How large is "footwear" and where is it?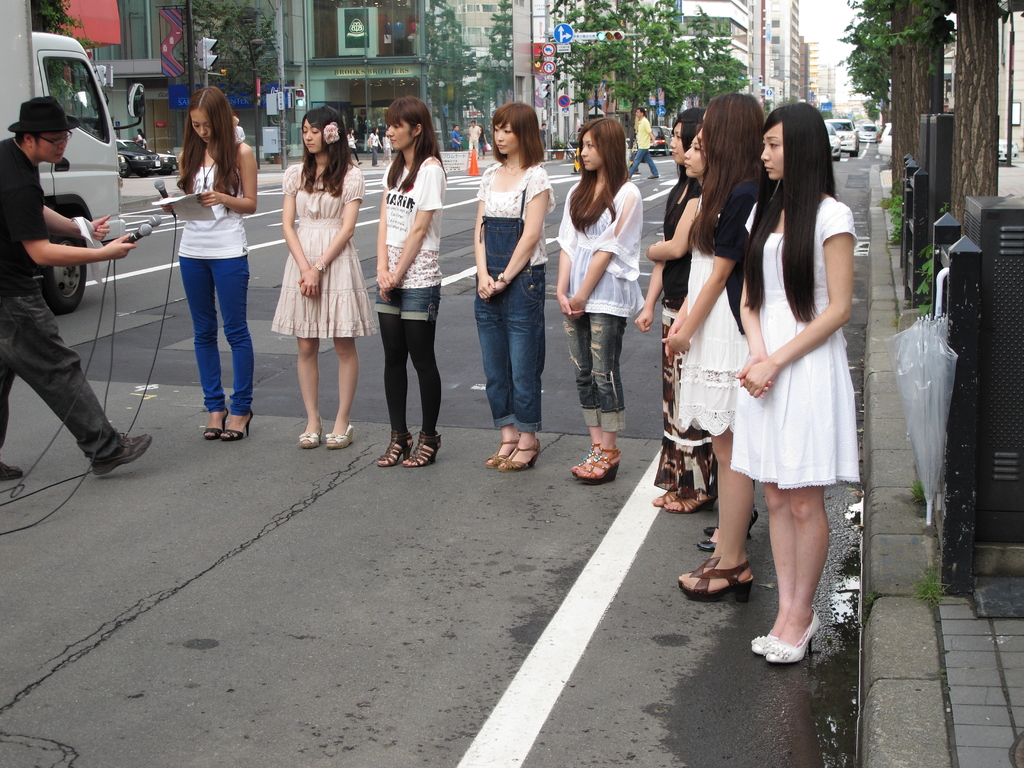
Bounding box: detection(697, 533, 758, 556).
